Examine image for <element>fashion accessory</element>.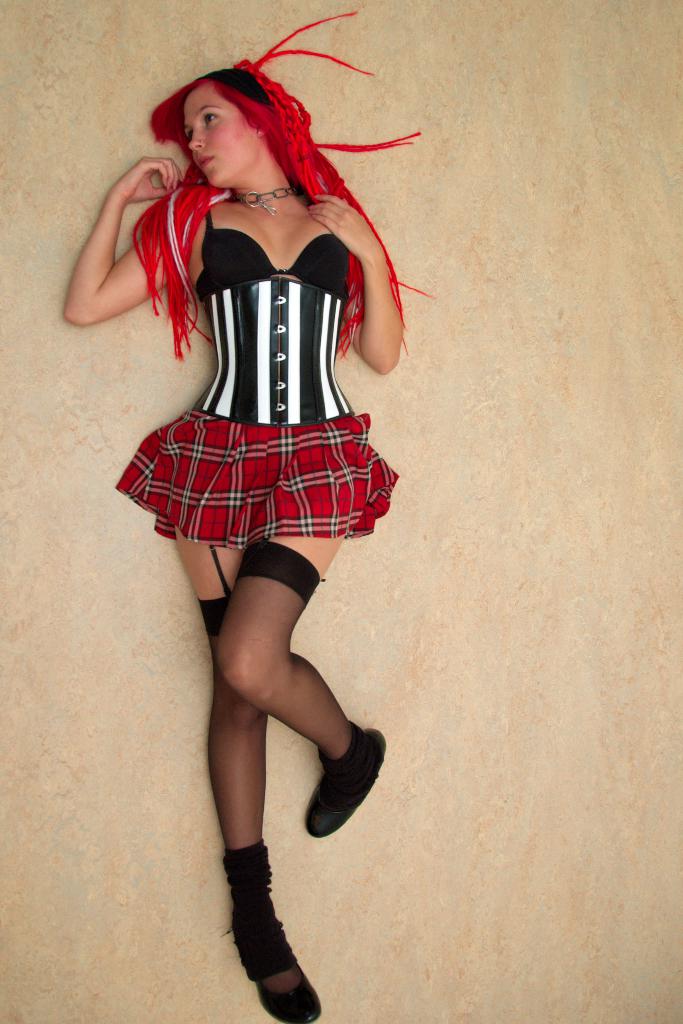
Examination result: bbox=[226, 186, 293, 218].
